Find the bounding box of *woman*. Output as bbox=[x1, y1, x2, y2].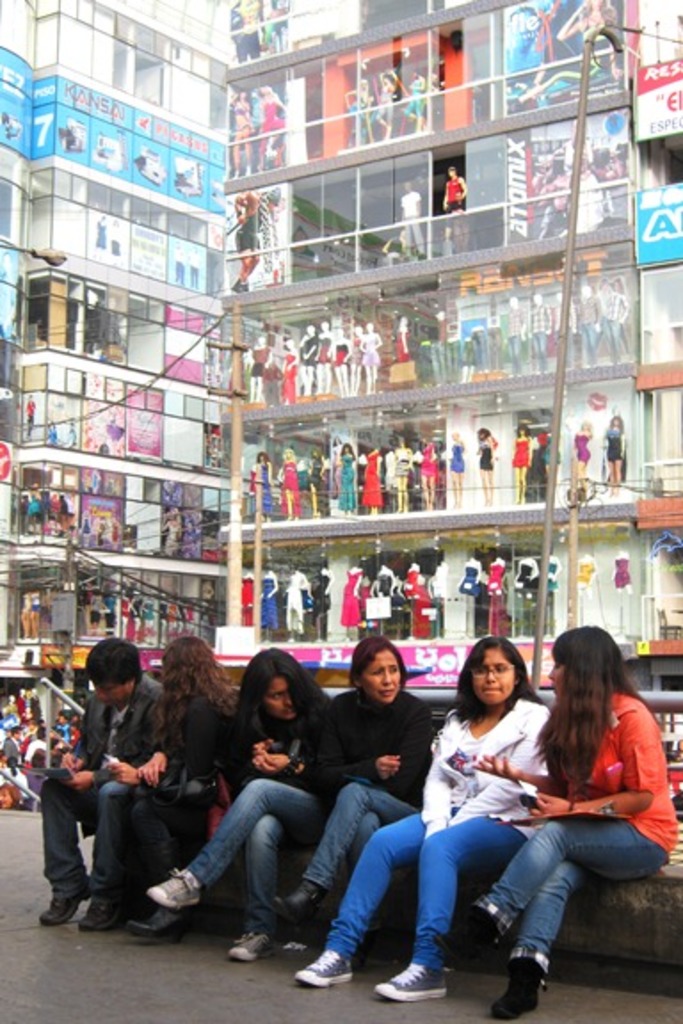
bbox=[519, 428, 530, 496].
